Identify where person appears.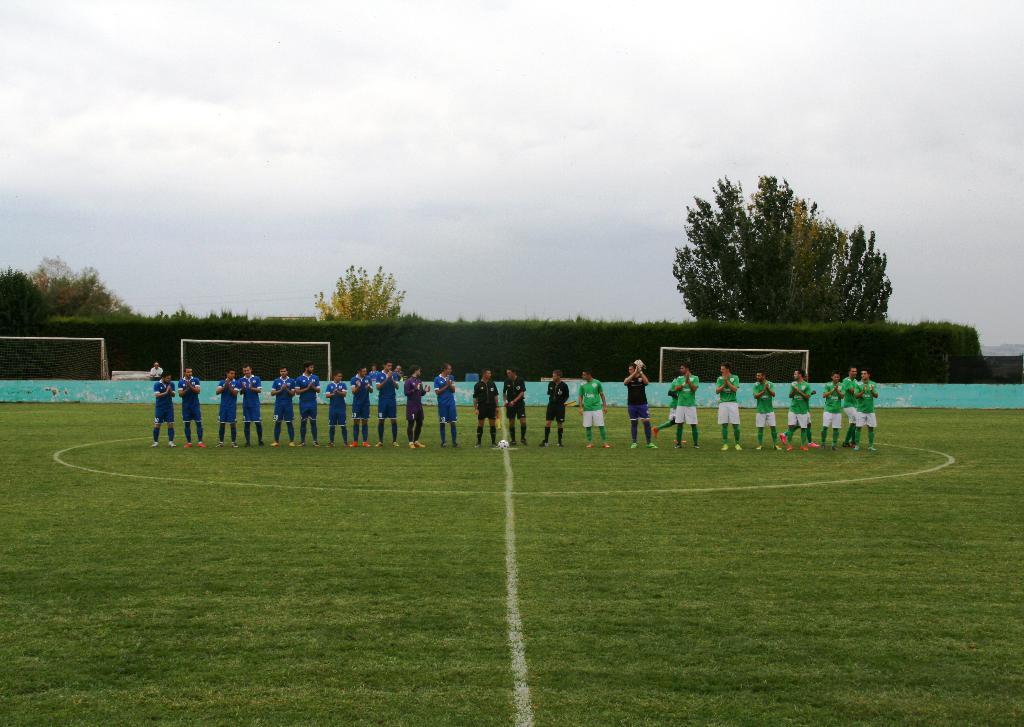
Appears at box(294, 360, 321, 445).
